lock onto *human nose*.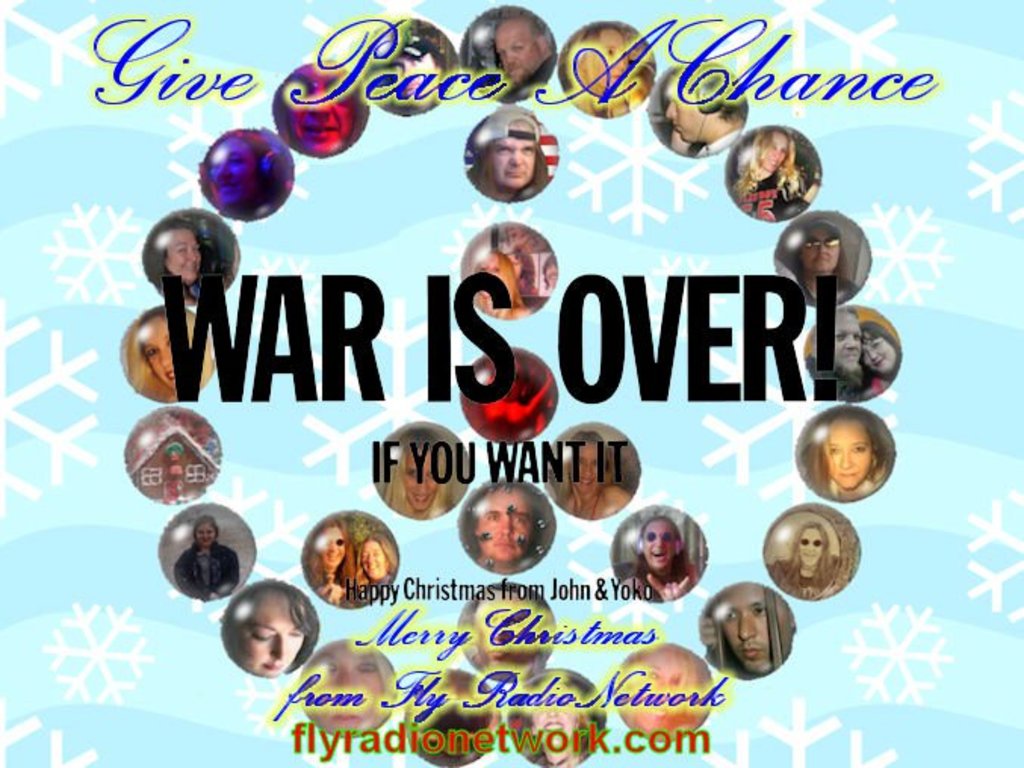
Locked: region(835, 447, 852, 466).
